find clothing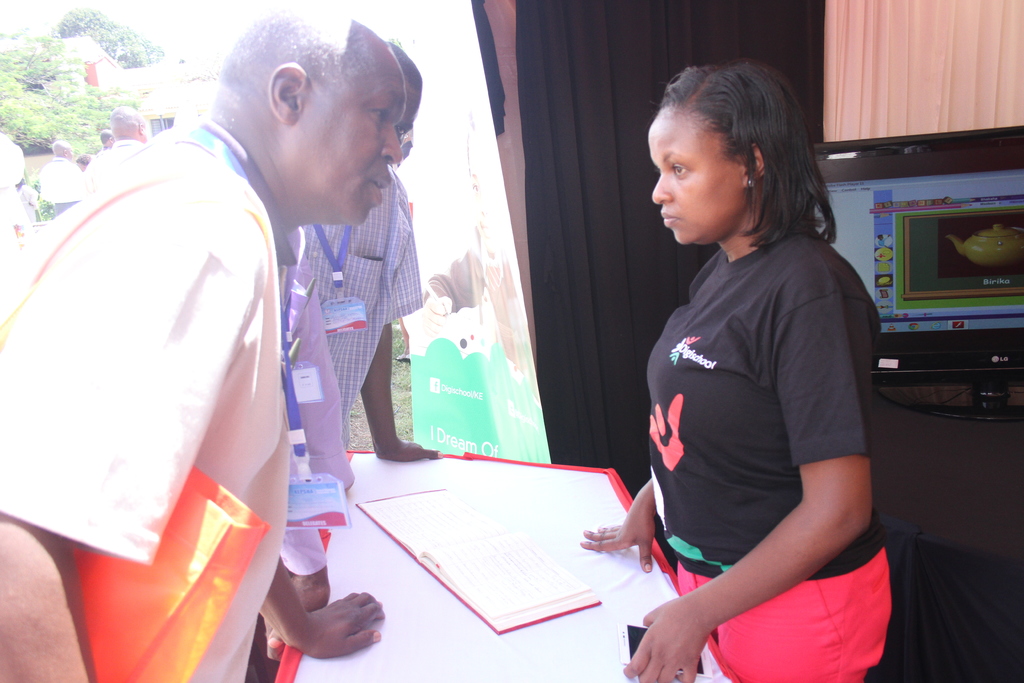
rect(639, 231, 901, 682)
